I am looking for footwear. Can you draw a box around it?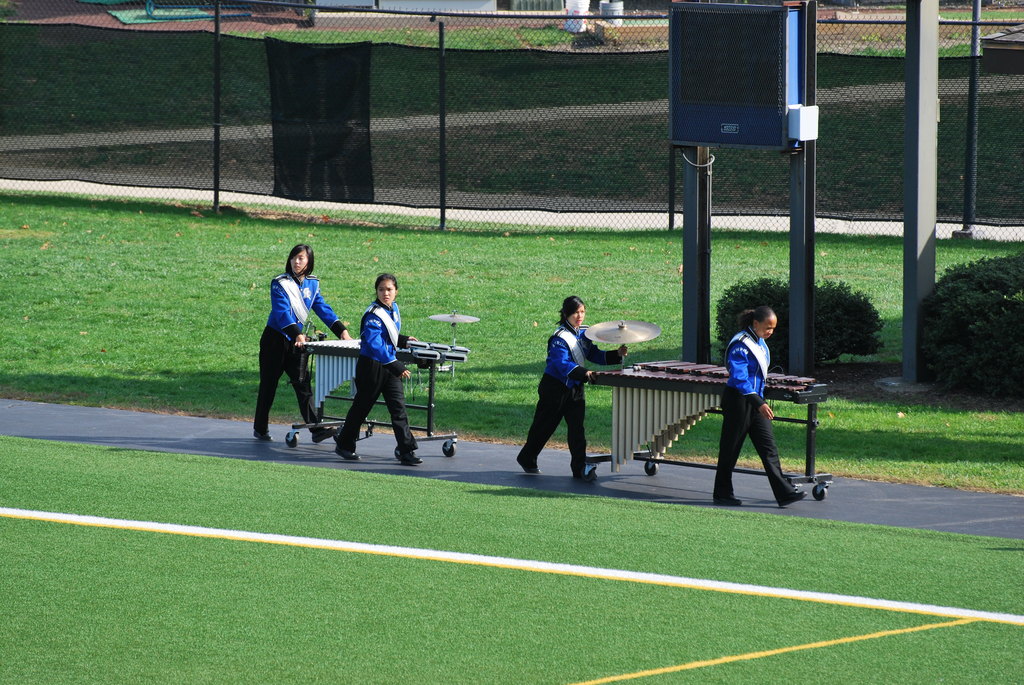
Sure, the bounding box is 311 424 336 448.
